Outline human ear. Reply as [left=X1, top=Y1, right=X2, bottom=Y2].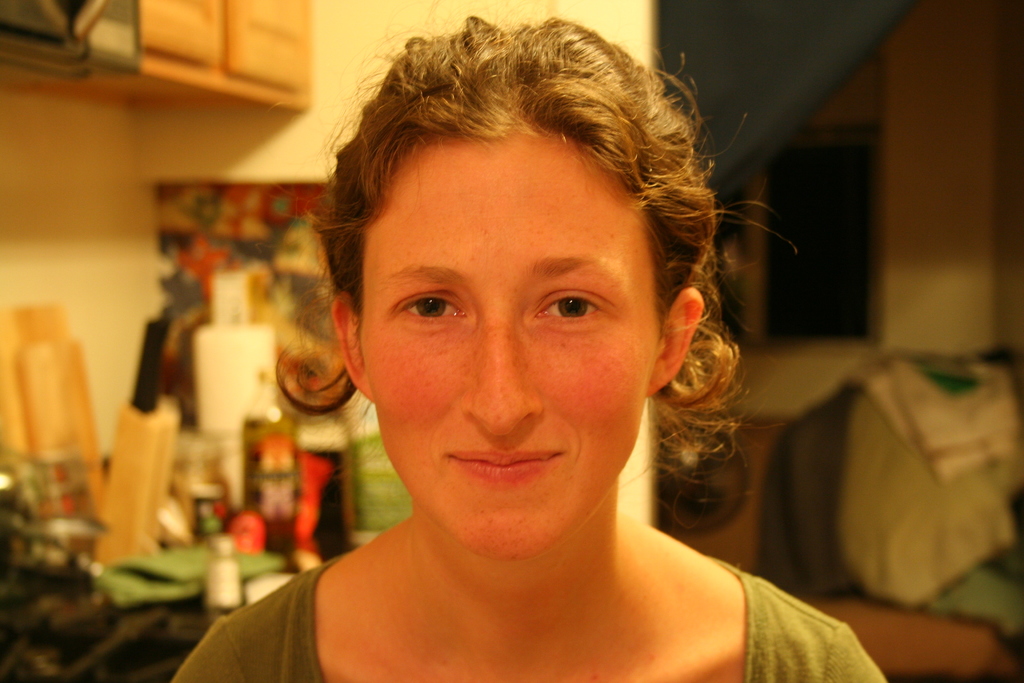
[left=646, top=285, right=703, bottom=397].
